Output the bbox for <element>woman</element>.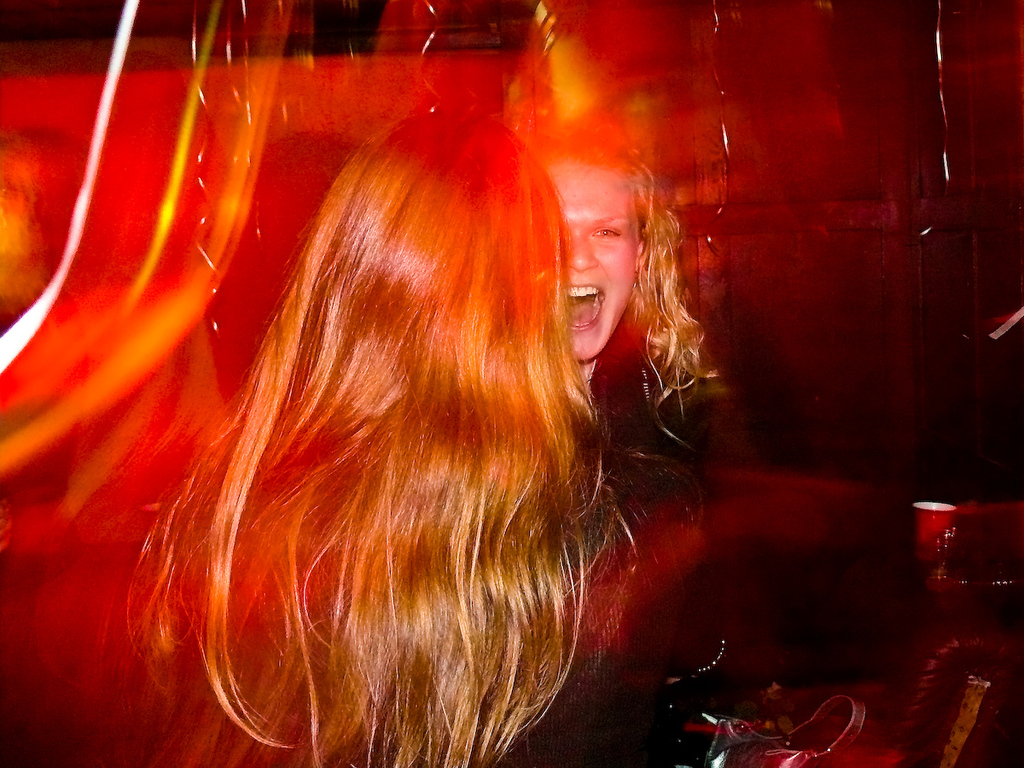
[left=535, top=126, right=753, bottom=465].
